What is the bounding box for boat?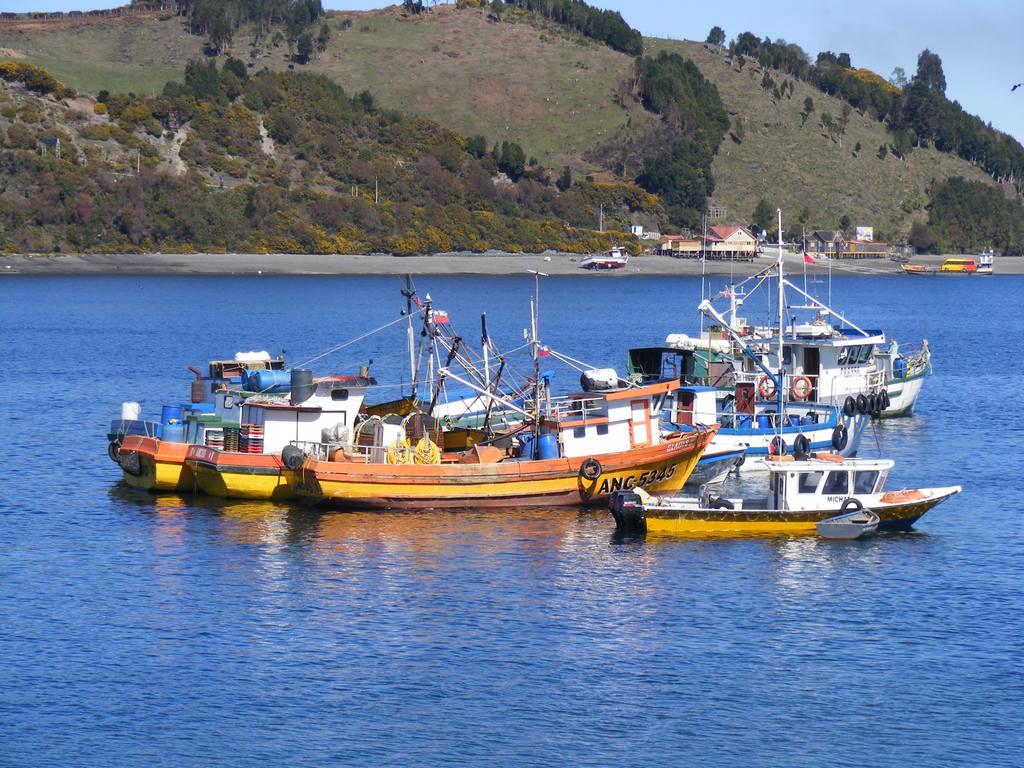
locate(899, 257, 997, 278).
